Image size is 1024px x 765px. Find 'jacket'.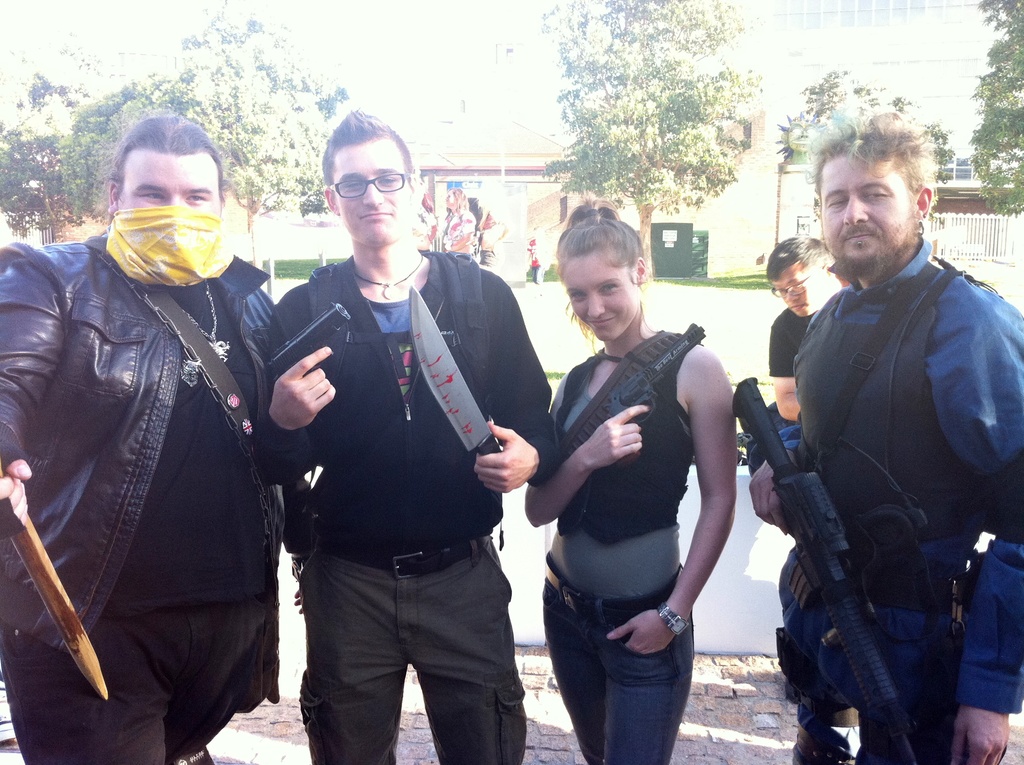
region(789, 257, 995, 545).
